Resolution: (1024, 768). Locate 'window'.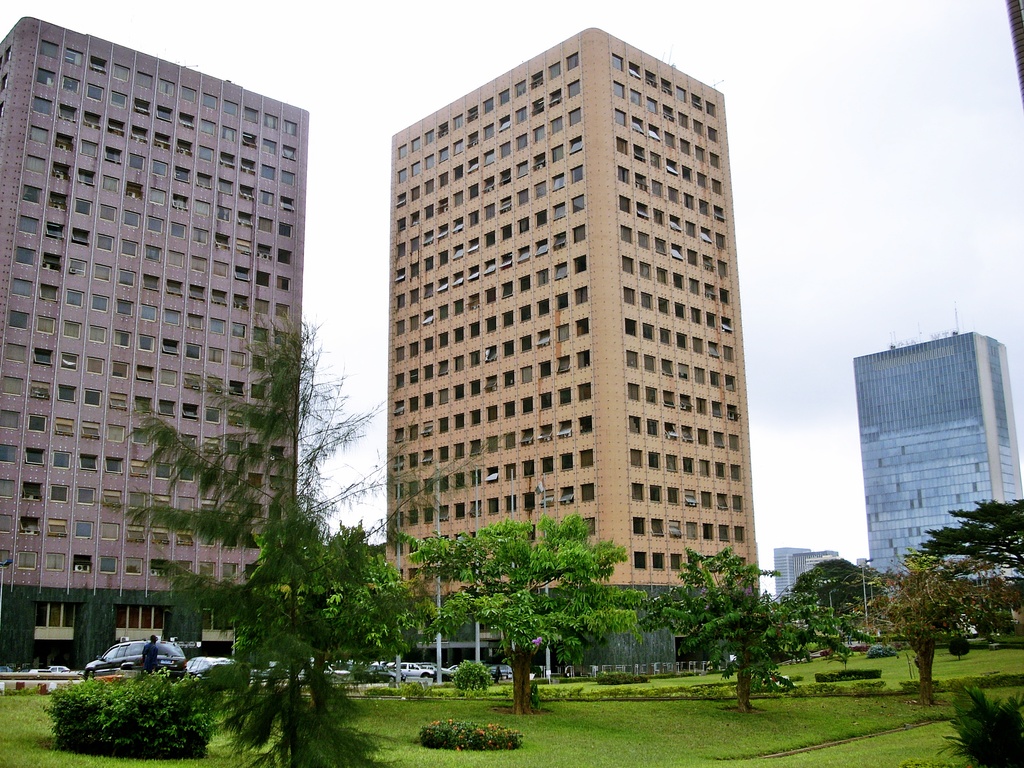
rect(395, 511, 404, 526).
